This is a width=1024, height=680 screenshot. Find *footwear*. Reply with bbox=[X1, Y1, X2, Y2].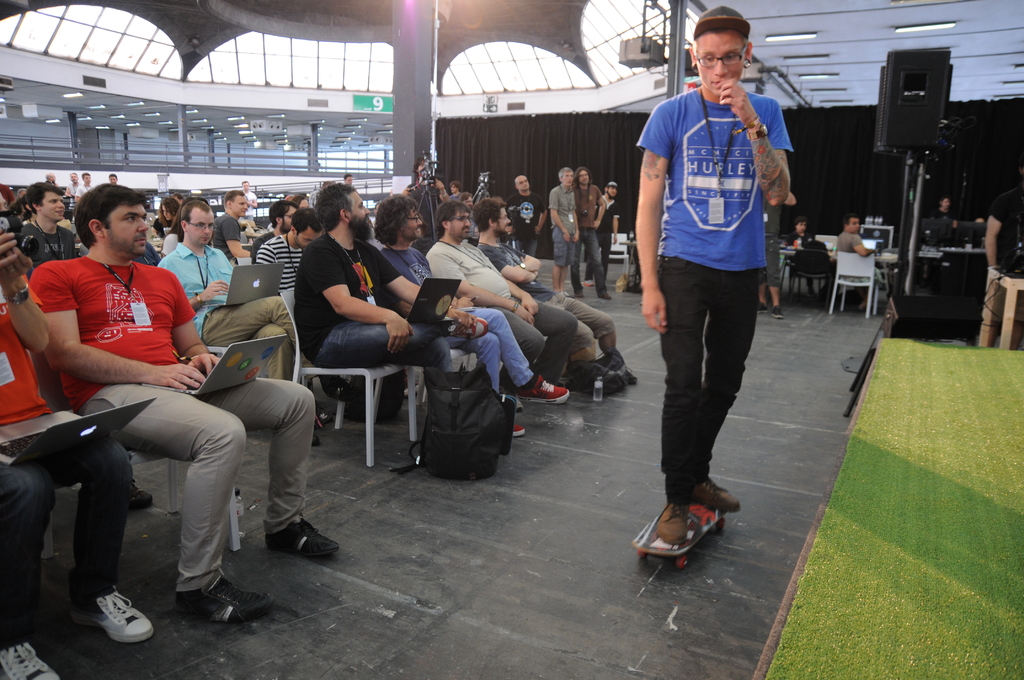
bbox=[597, 291, 611, 300].
